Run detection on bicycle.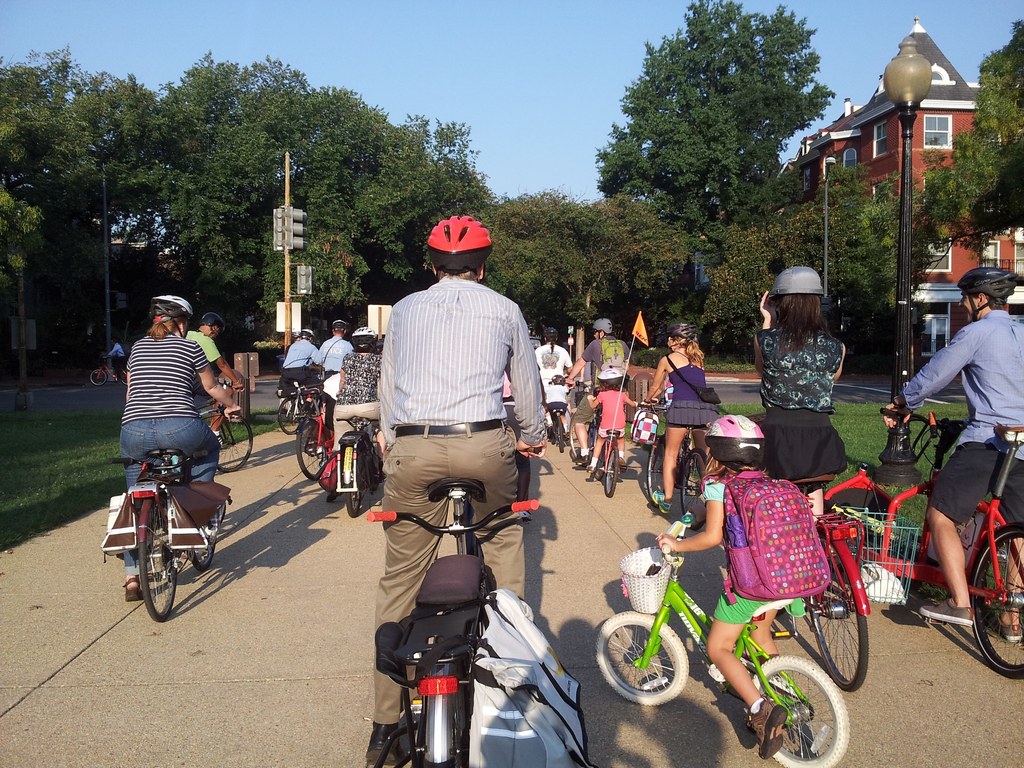
Result: {"x1": 580, "y1": 390, "x2": 624, "y2": 502}.
